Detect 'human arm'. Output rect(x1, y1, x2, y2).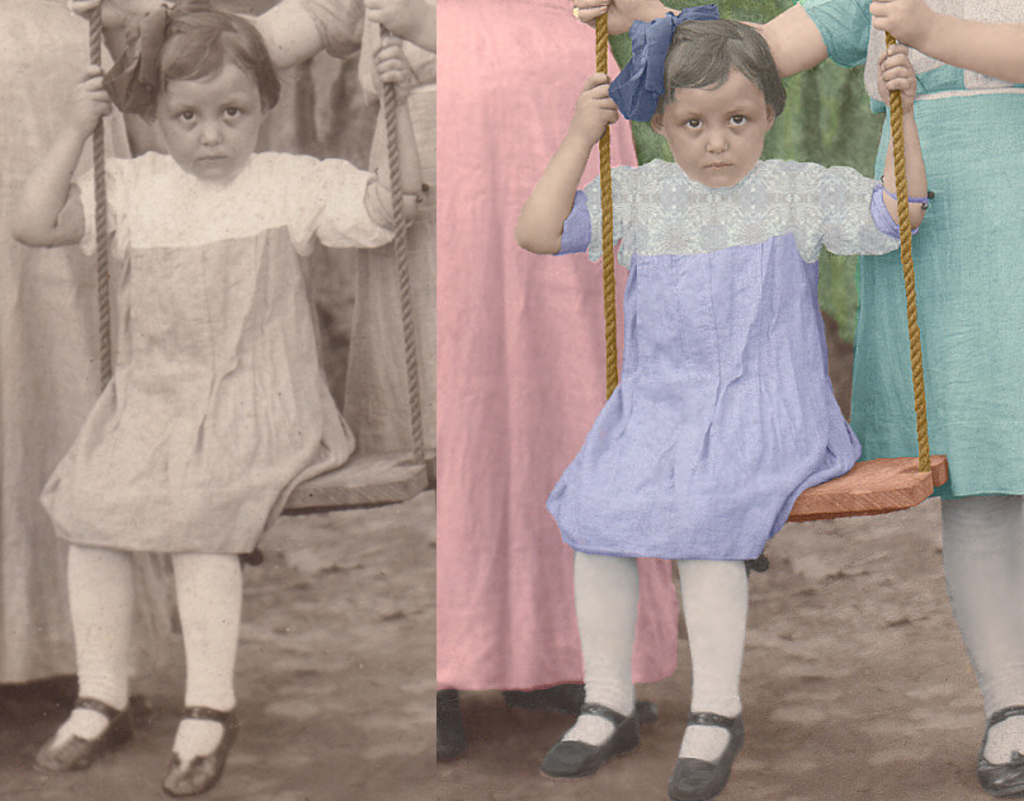
rect(576, 0, 887, 74).
